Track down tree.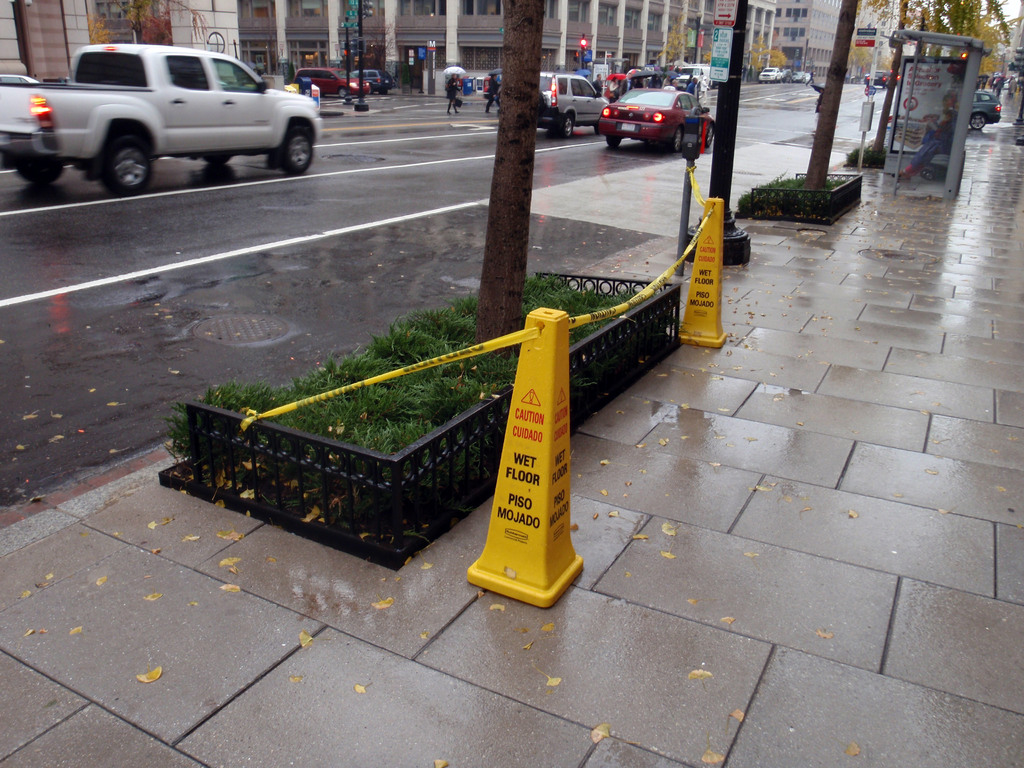
Tracked to l=474, t=0, r=547, b=349.
